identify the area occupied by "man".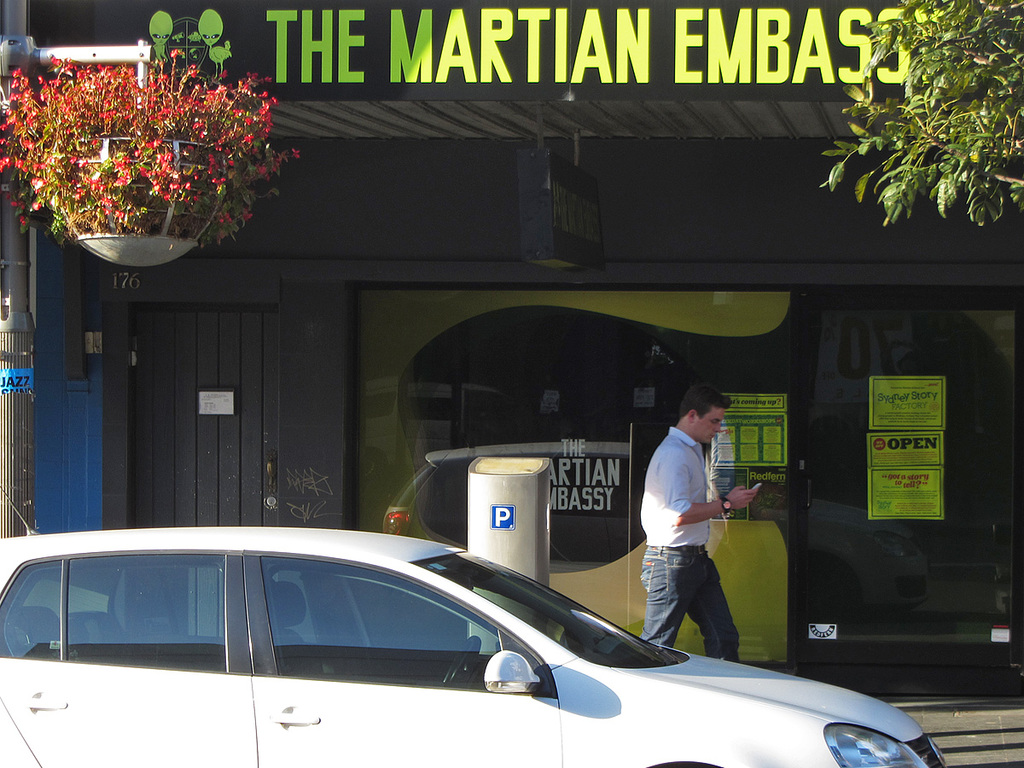
Area: [left=641, top=373, right=759, bottom=662].
